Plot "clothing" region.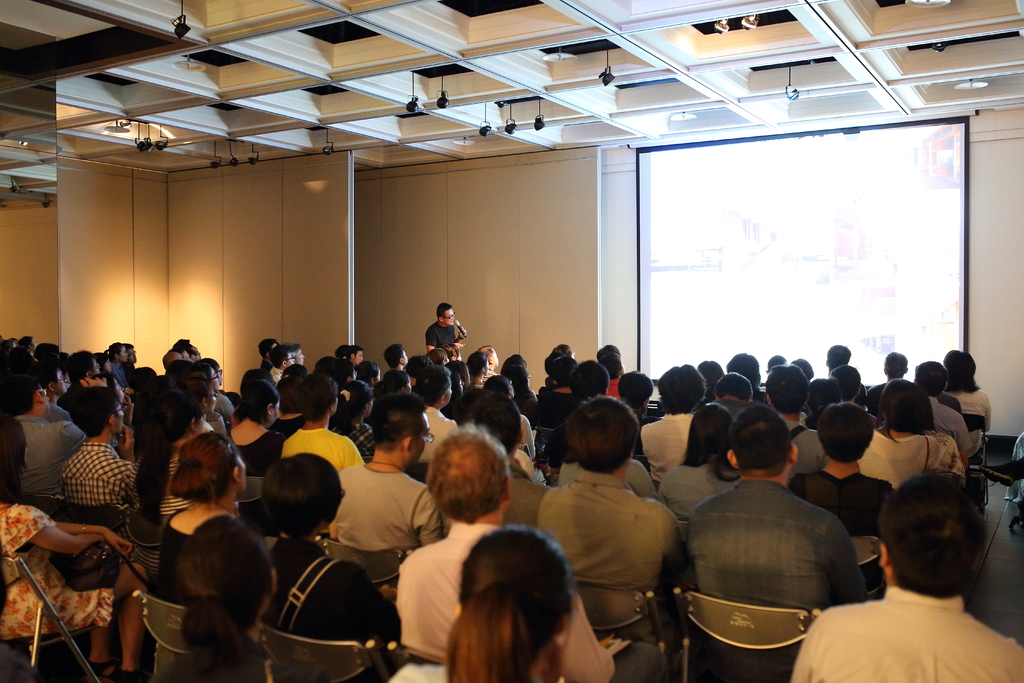
Plotted at <region>160, 508, 239, 607</region>.
